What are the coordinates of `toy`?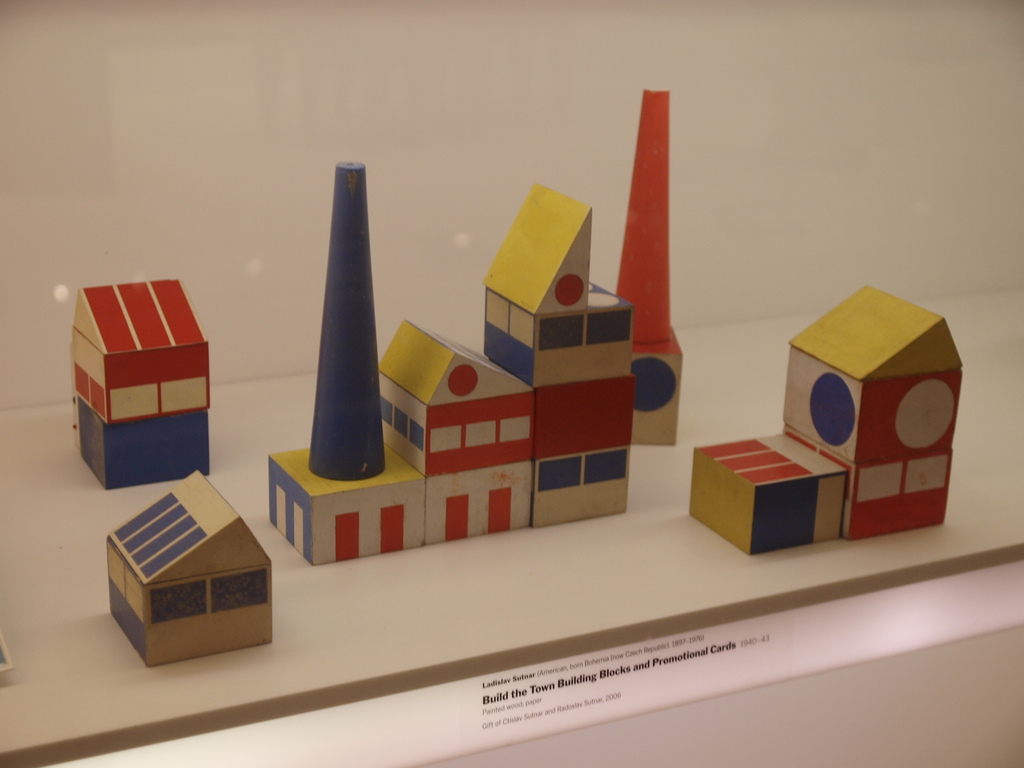
box(67, 271, 233, 498).
